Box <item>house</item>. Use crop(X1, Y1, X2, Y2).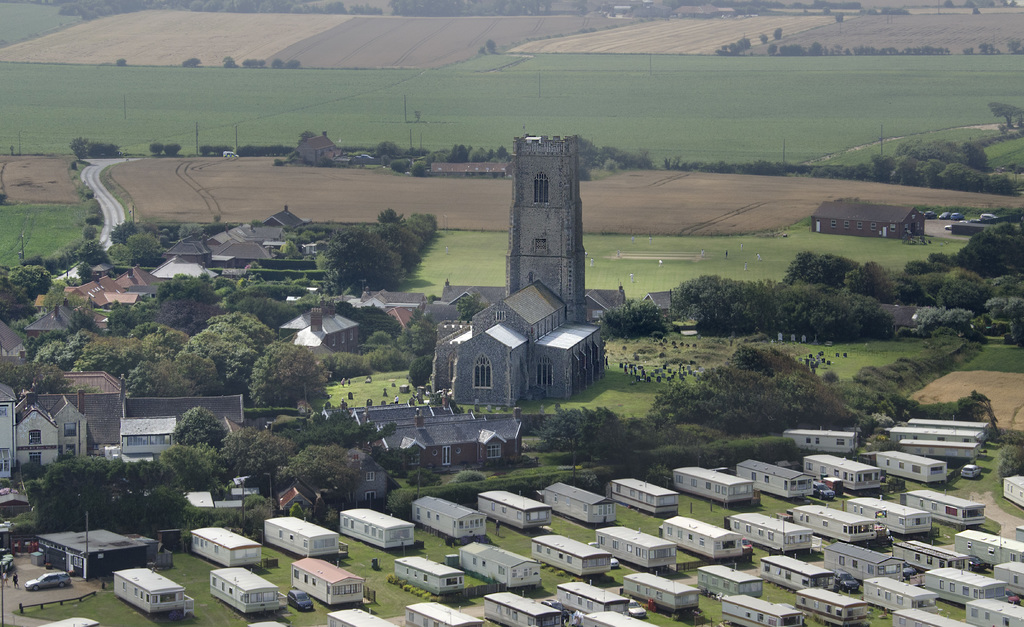
crop(133, 241, 203, 300).
